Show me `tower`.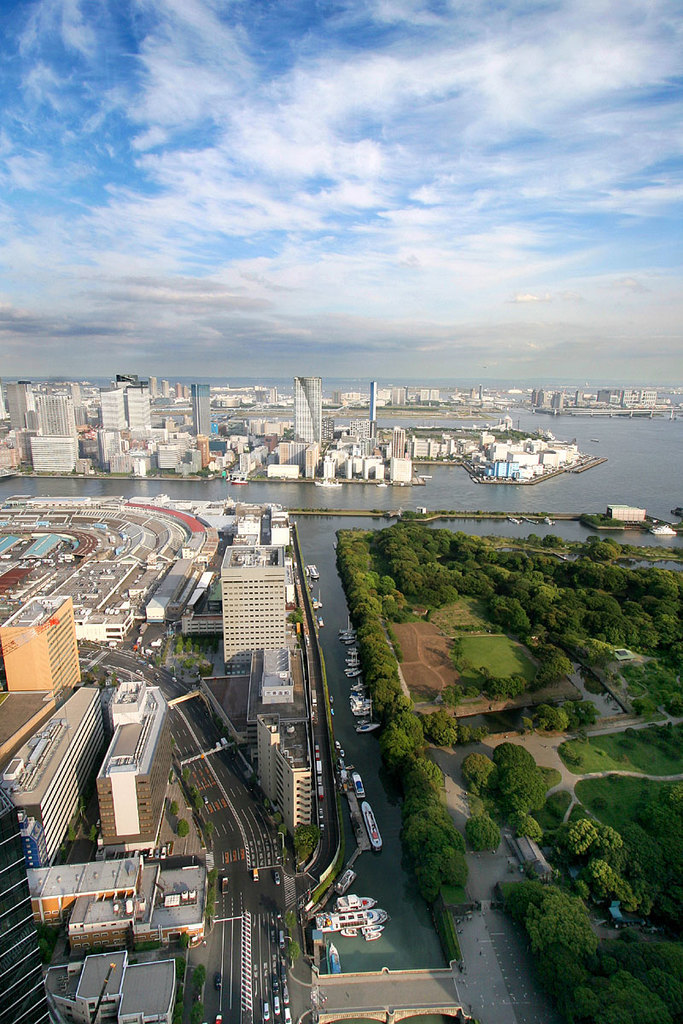
`tower` is here: (3, 382, 34, 437).
